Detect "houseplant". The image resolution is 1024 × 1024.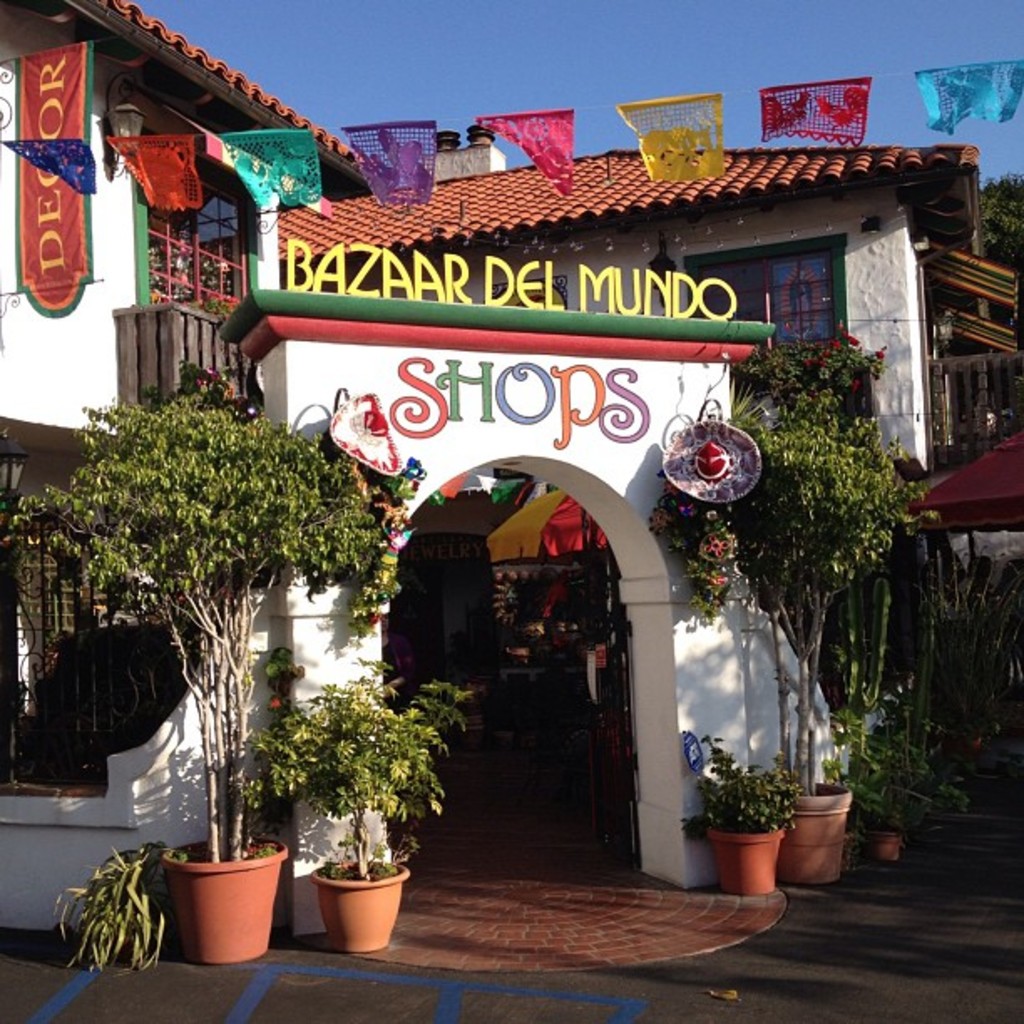
(x1=0, y1=388, x2=418, y2=964).
